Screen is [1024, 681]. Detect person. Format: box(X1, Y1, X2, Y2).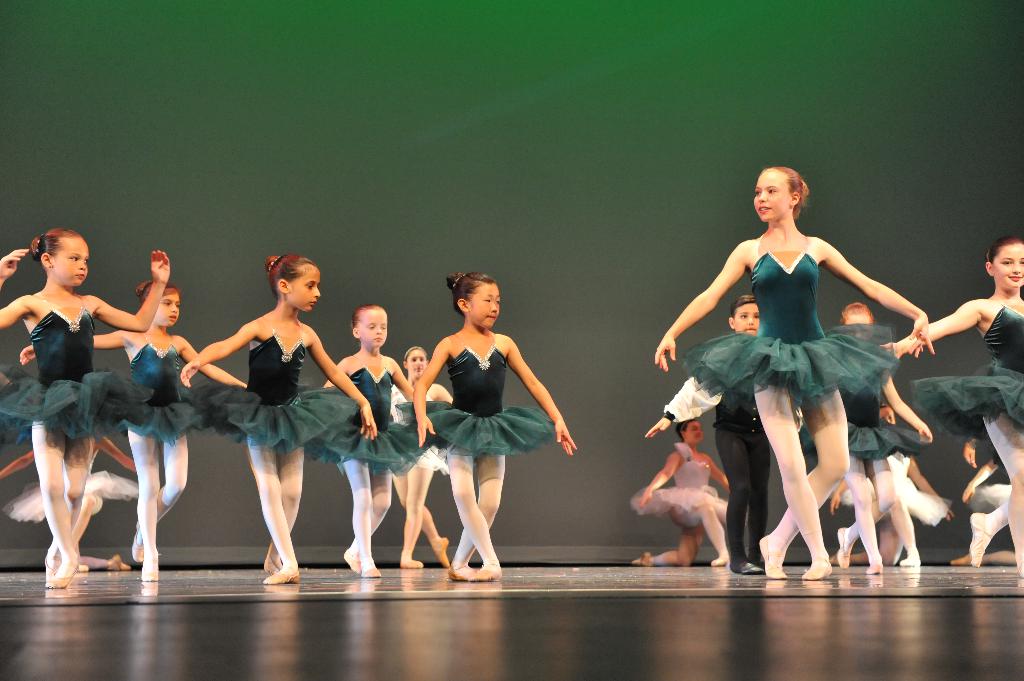
box(414, 269, 578, 583).
